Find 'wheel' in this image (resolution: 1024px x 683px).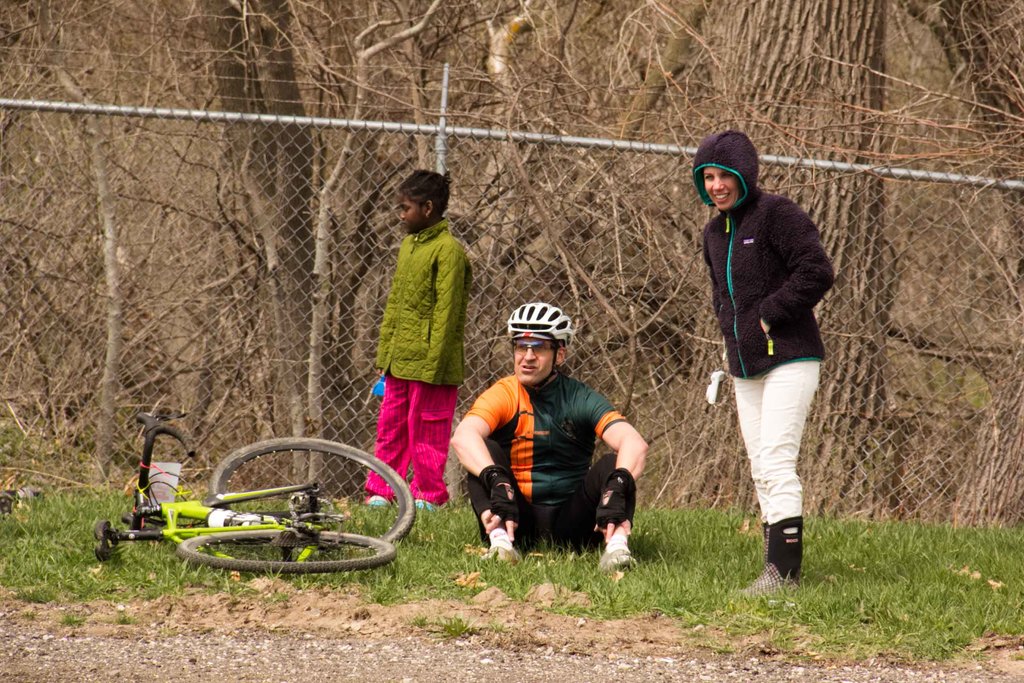
bbox=[209, 431, 418, 544].
